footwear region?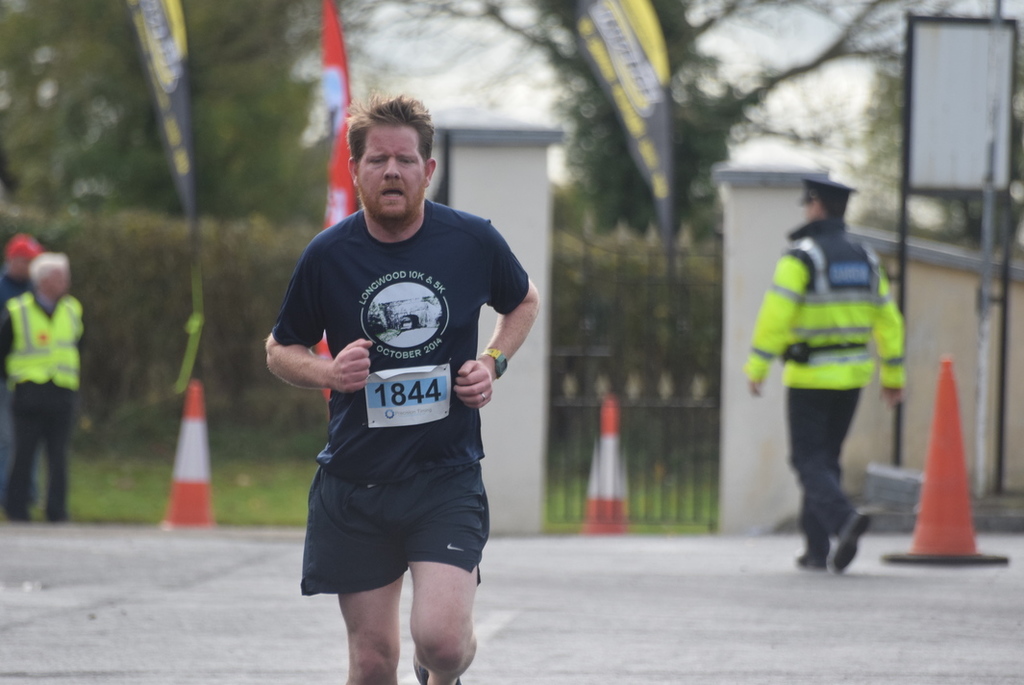
box=[826, 506, 865, 573]
